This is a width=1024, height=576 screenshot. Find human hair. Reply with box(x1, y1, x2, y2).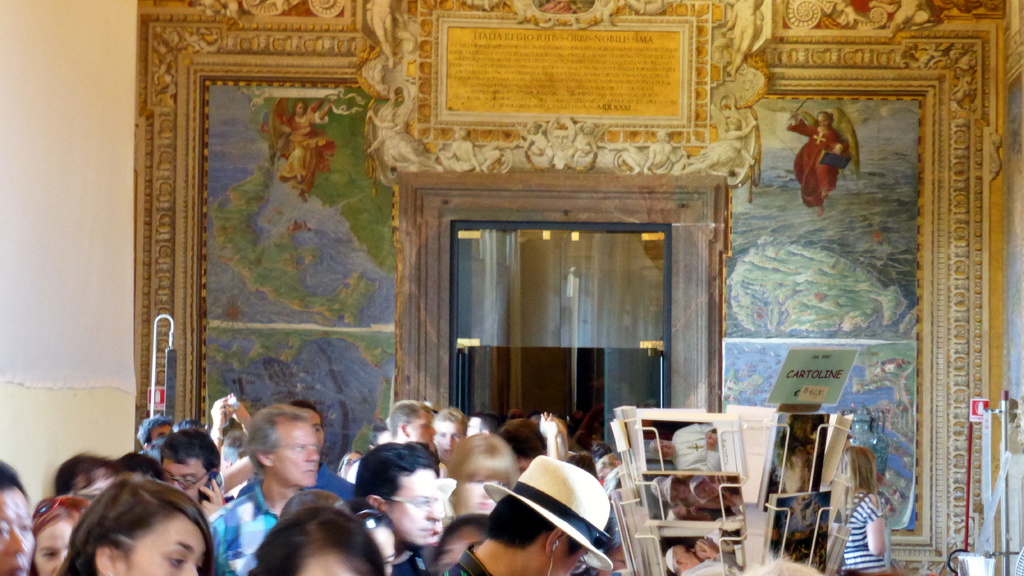
box(444, 434, 520, 518).
